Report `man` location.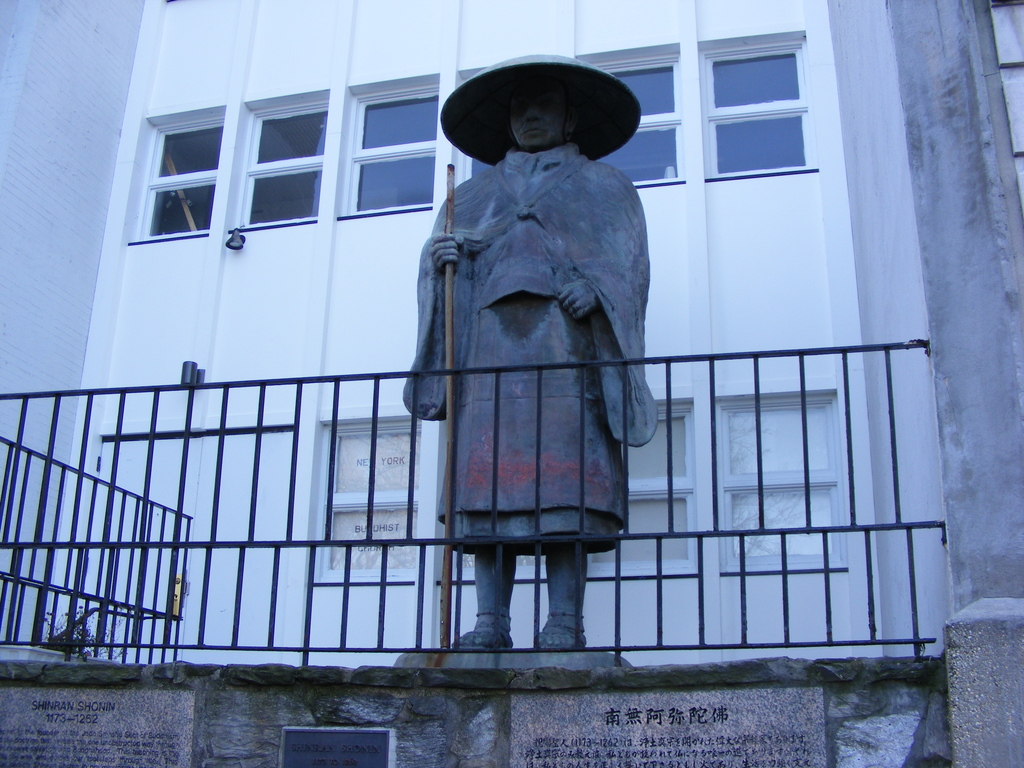
Report: <region>369, 83, 673, 584</region>.
